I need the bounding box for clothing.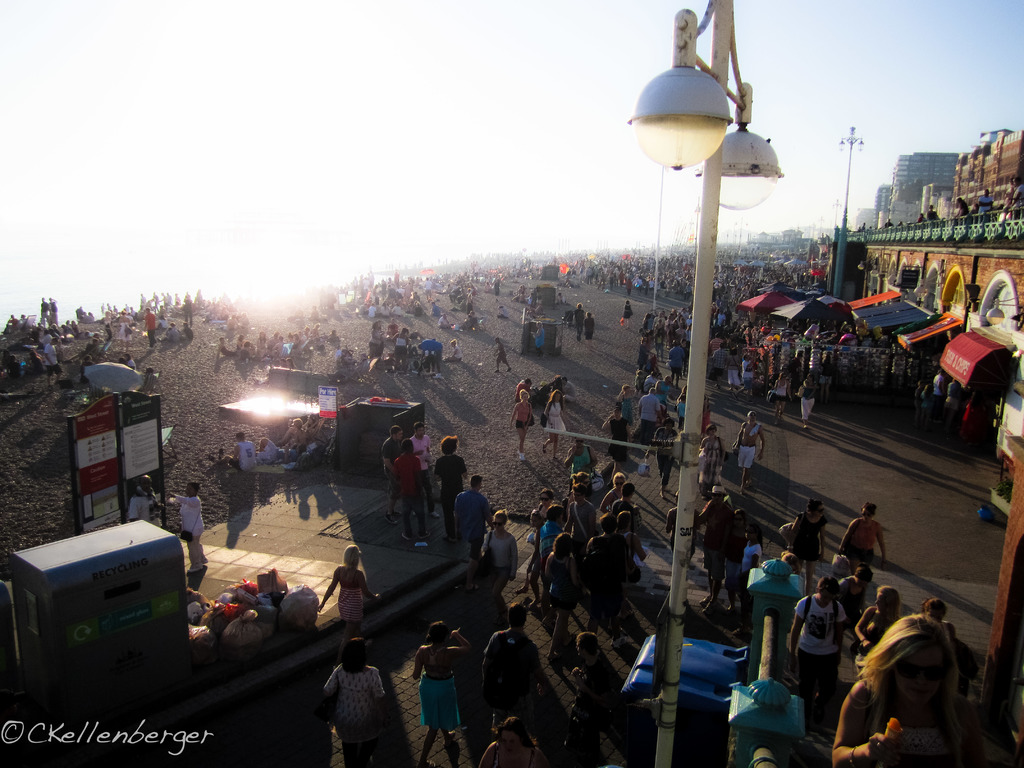
Here it is: <bbox>584, 534, 631, 631</bbox>.
